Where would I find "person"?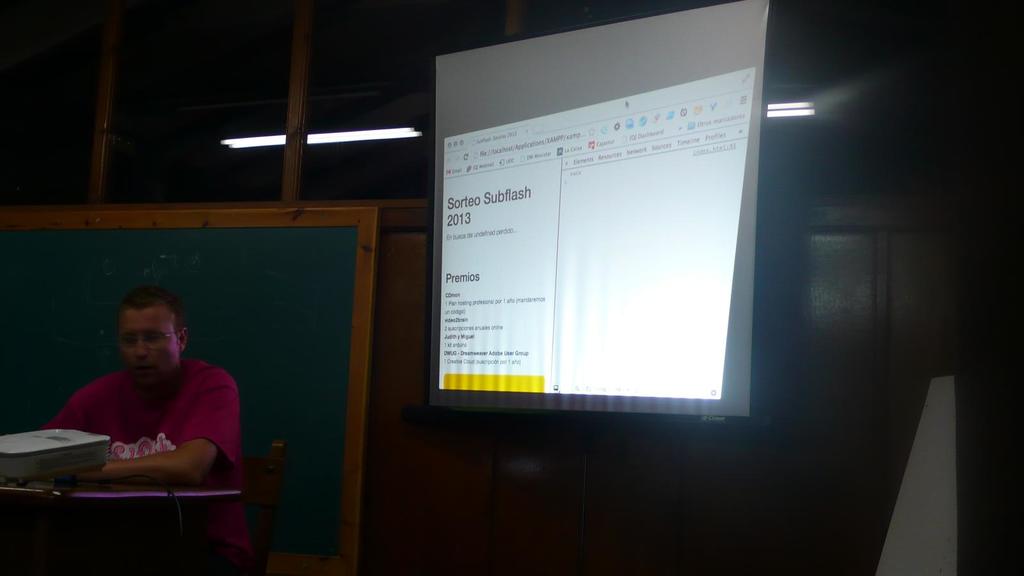
At <region>47, 284, 252, 575</region>.
